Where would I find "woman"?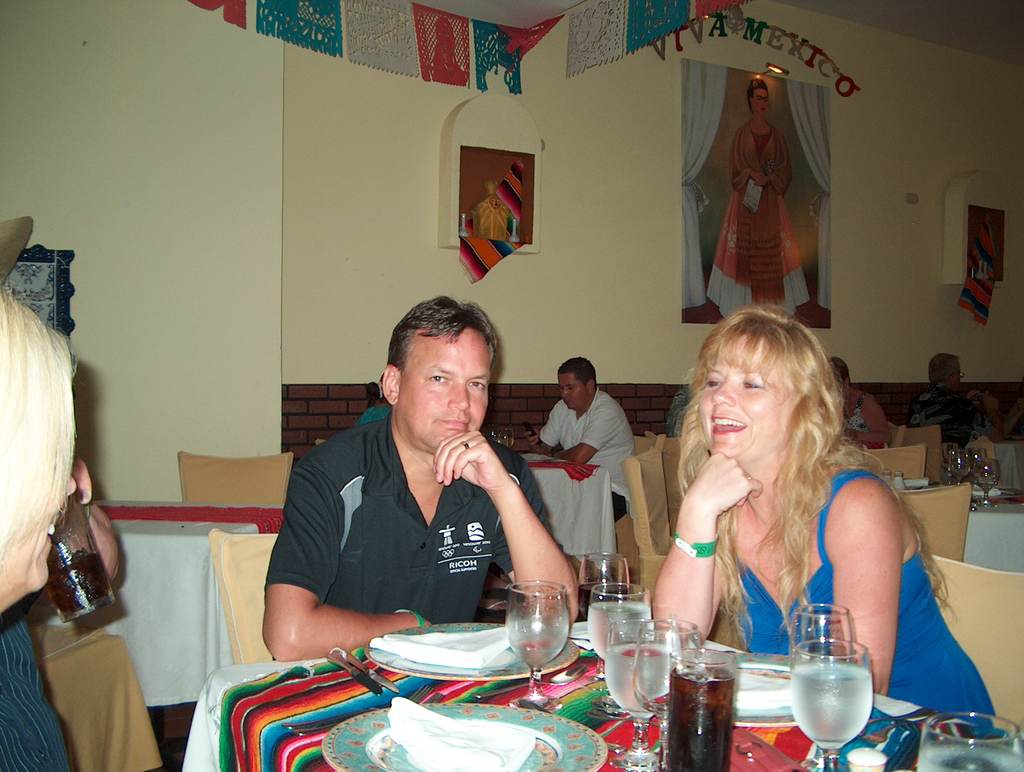
At select_region(652, 308, 997, 732).
